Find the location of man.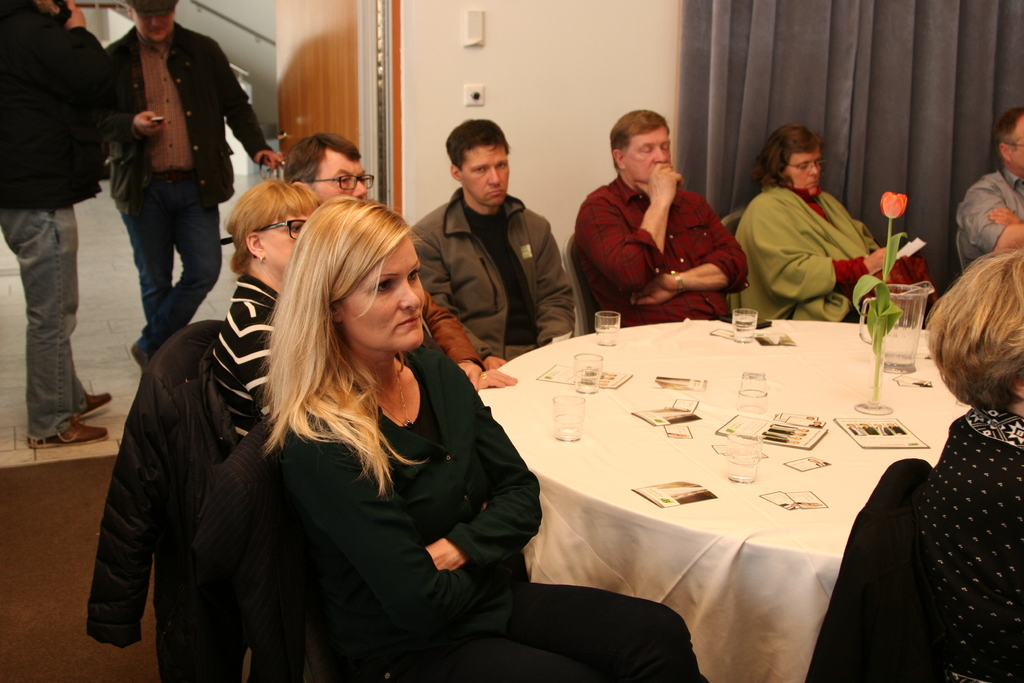
Location: {"left": 567, "top": 111, "right": 751, "bottom": 338}.
